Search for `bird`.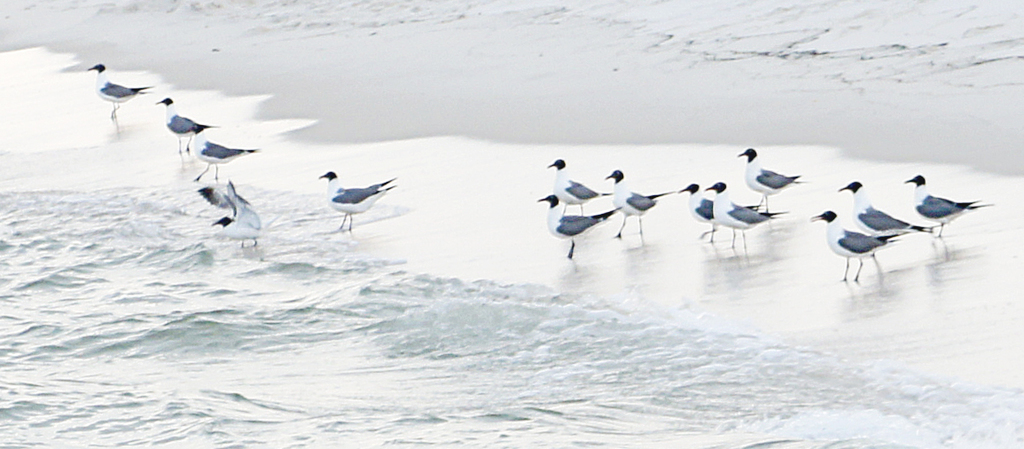
Found at crop(837, 179, 934, 260).
